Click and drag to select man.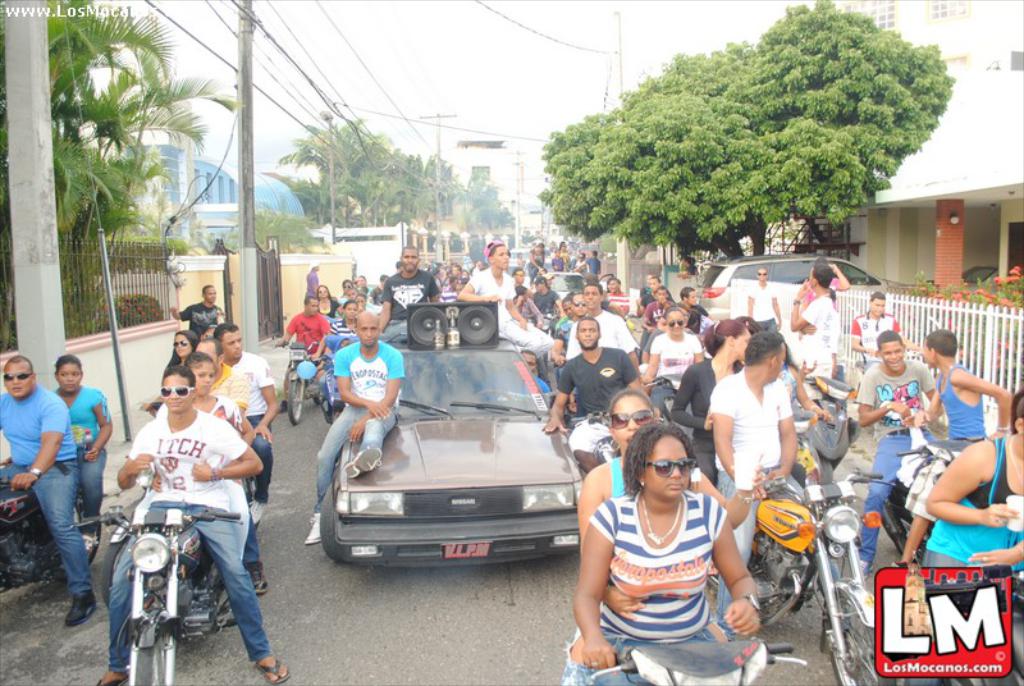
Selection: 636 289 677 334.
